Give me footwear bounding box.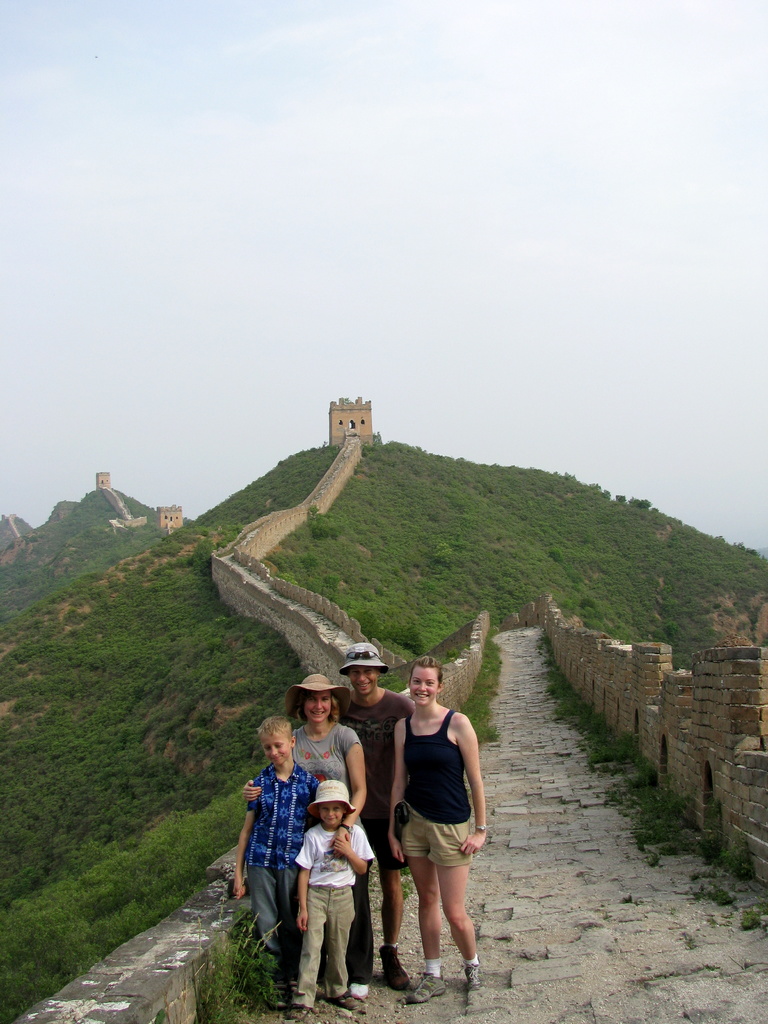
[353, 984, 370, 1005].
